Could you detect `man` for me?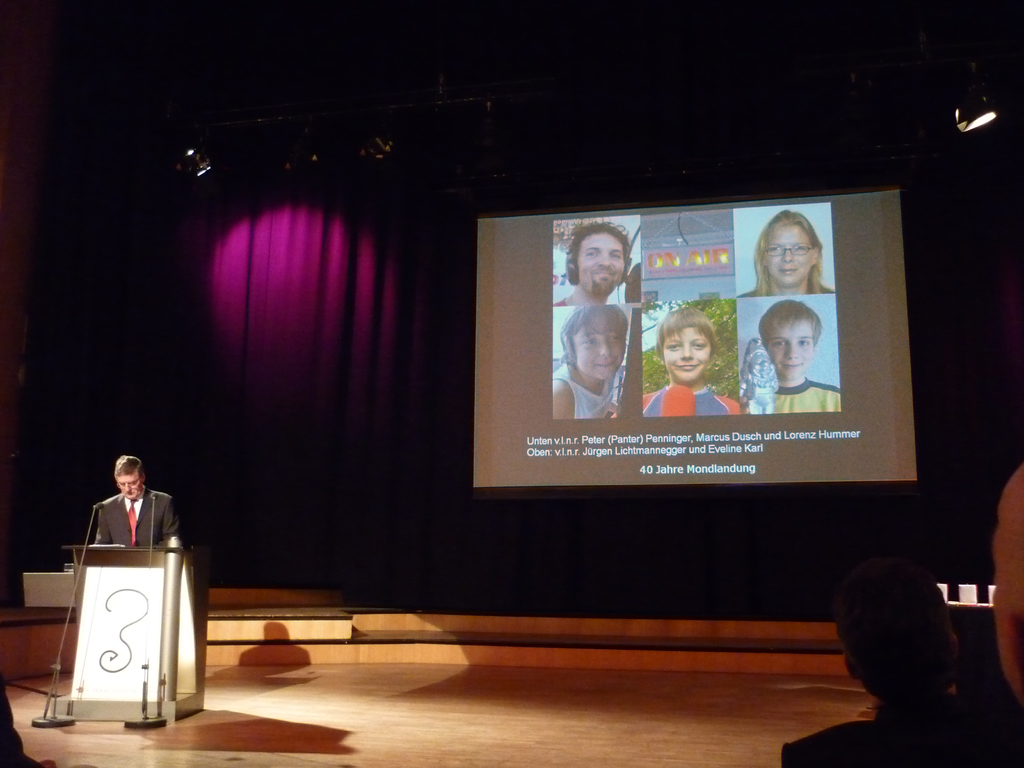
Detection result: (91,456,179,552).
